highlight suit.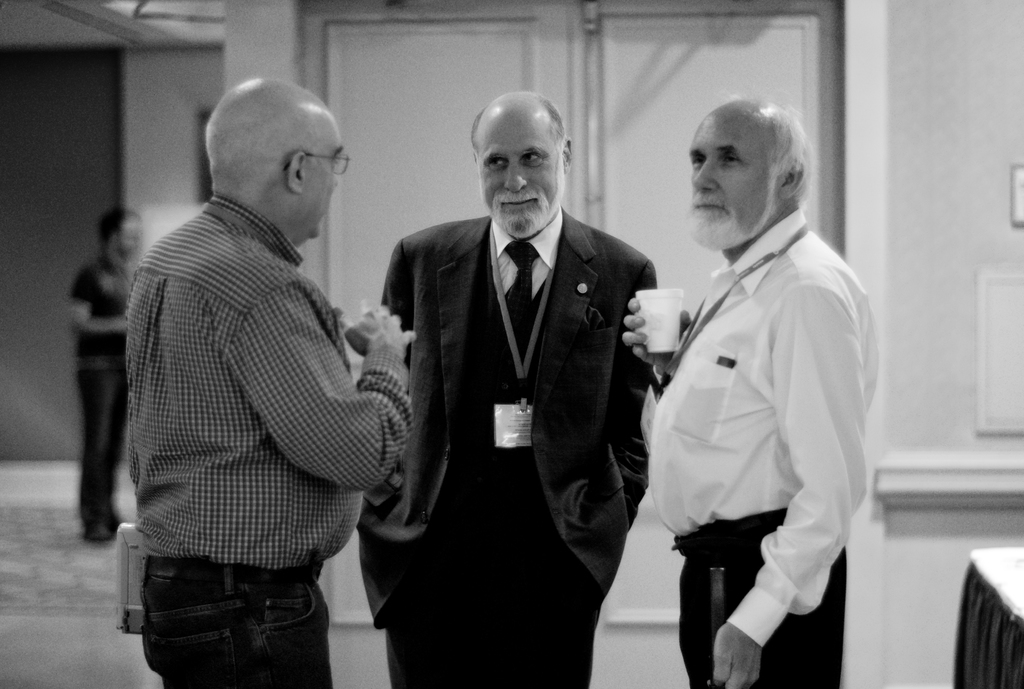
Highlighted region: Rect(383, 208, 661, 681).
